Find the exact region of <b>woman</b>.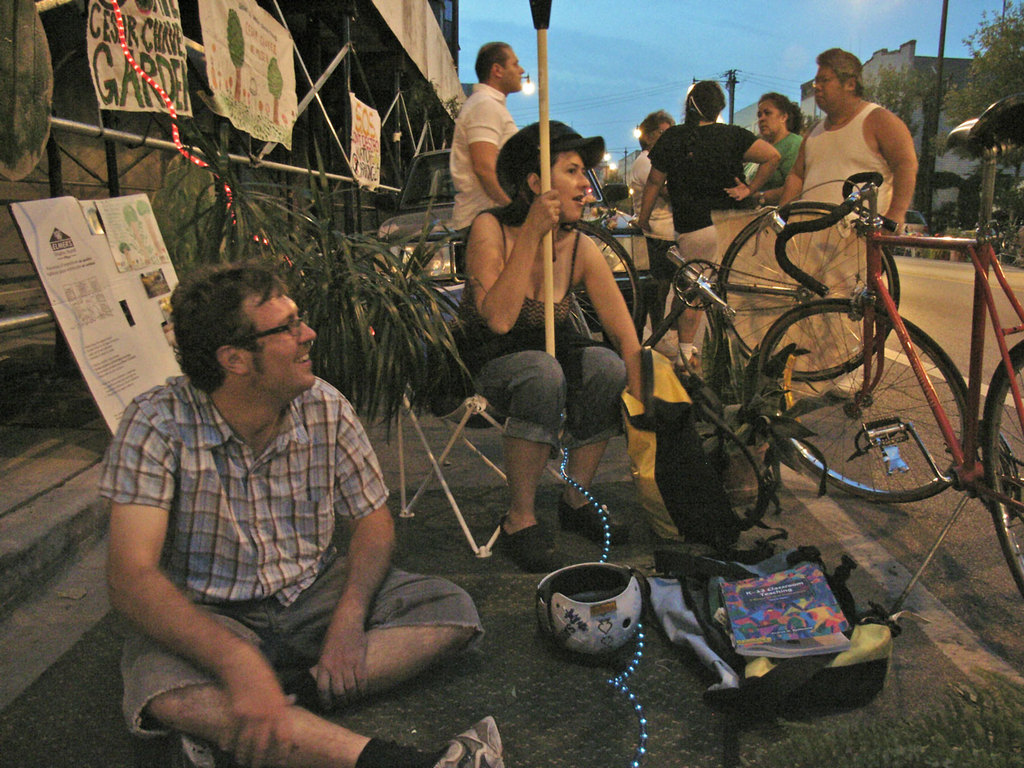
Exact region: 625, 107, 682, 337.
